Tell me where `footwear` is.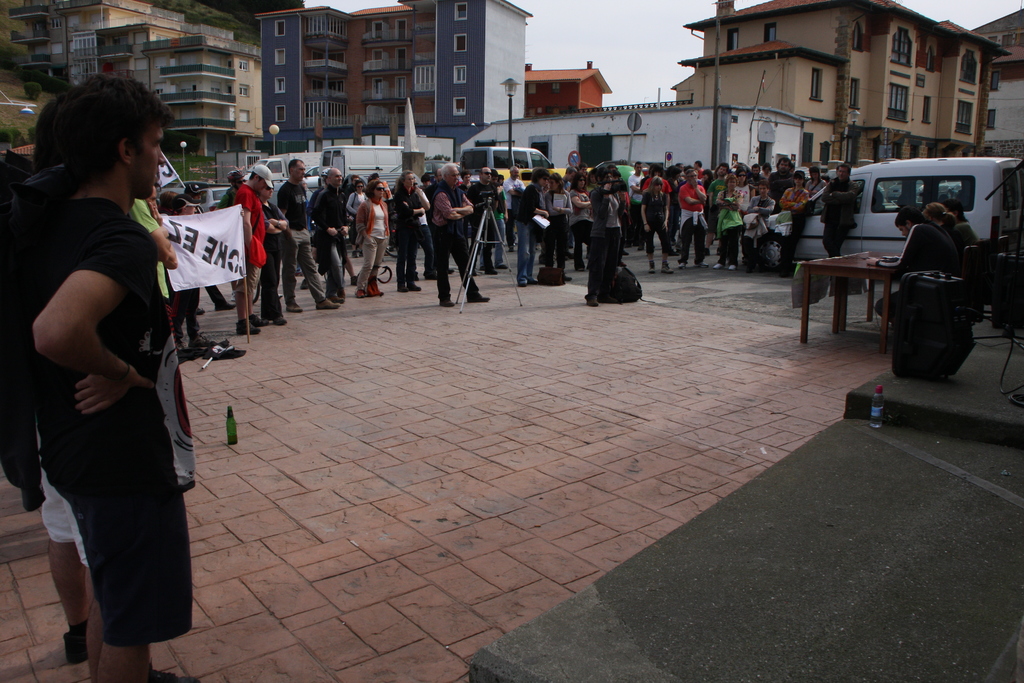
`footwear` is at (693, 252, 709, 272).
